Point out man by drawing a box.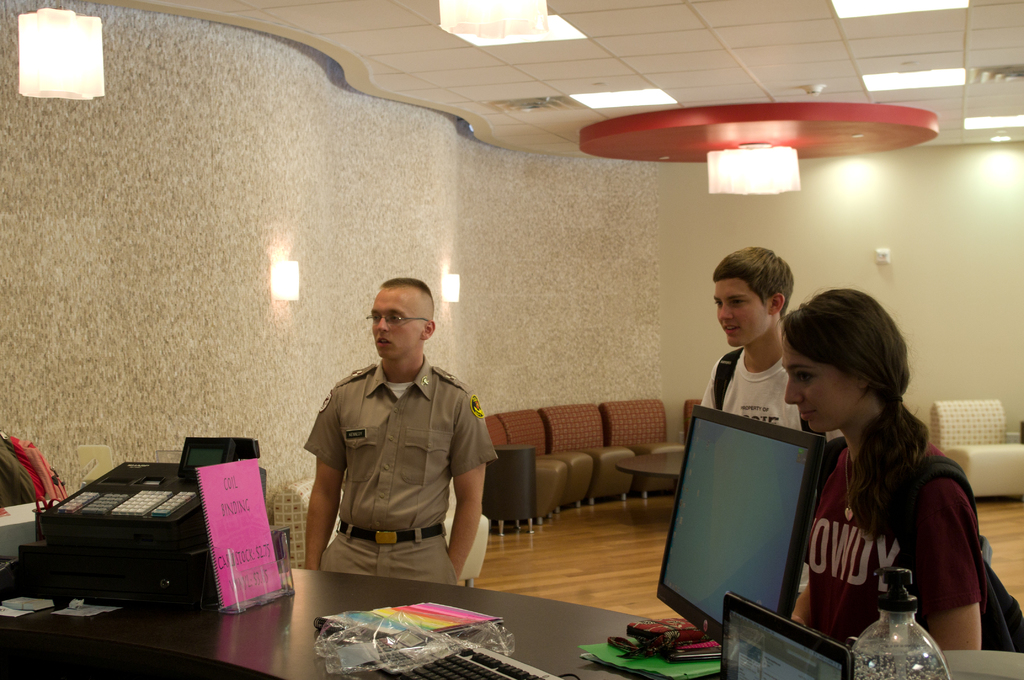
x1=699 y1=239 x2=846 y2=444.
